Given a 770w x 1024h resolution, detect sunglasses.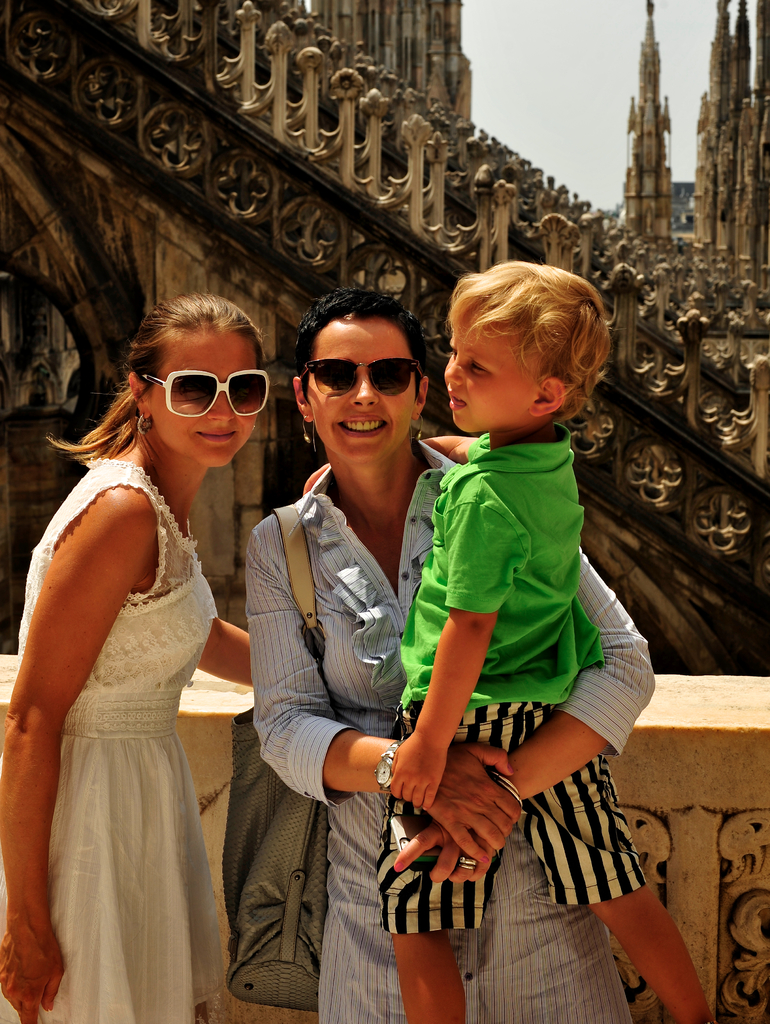
[left=137, top=371, right=272, bottom=419].
